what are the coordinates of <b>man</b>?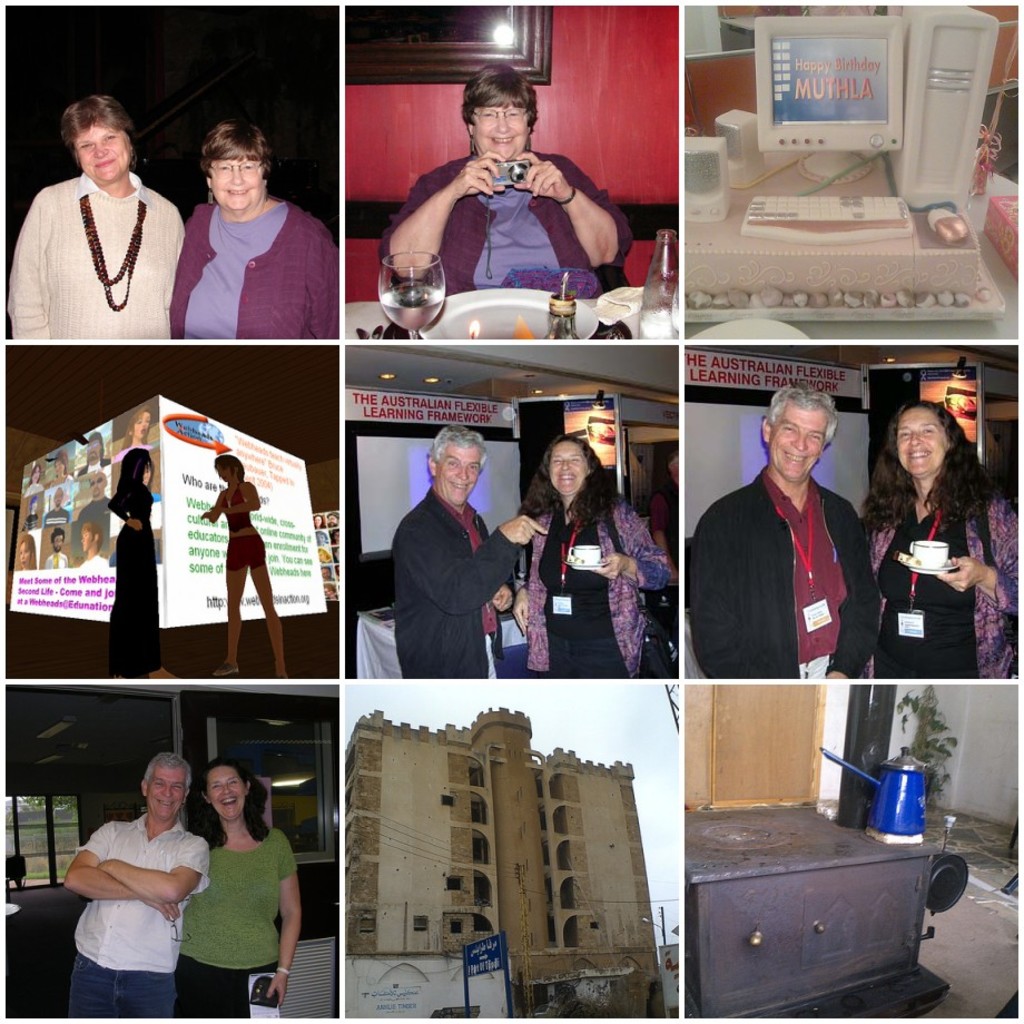
(75,465,114,515).
